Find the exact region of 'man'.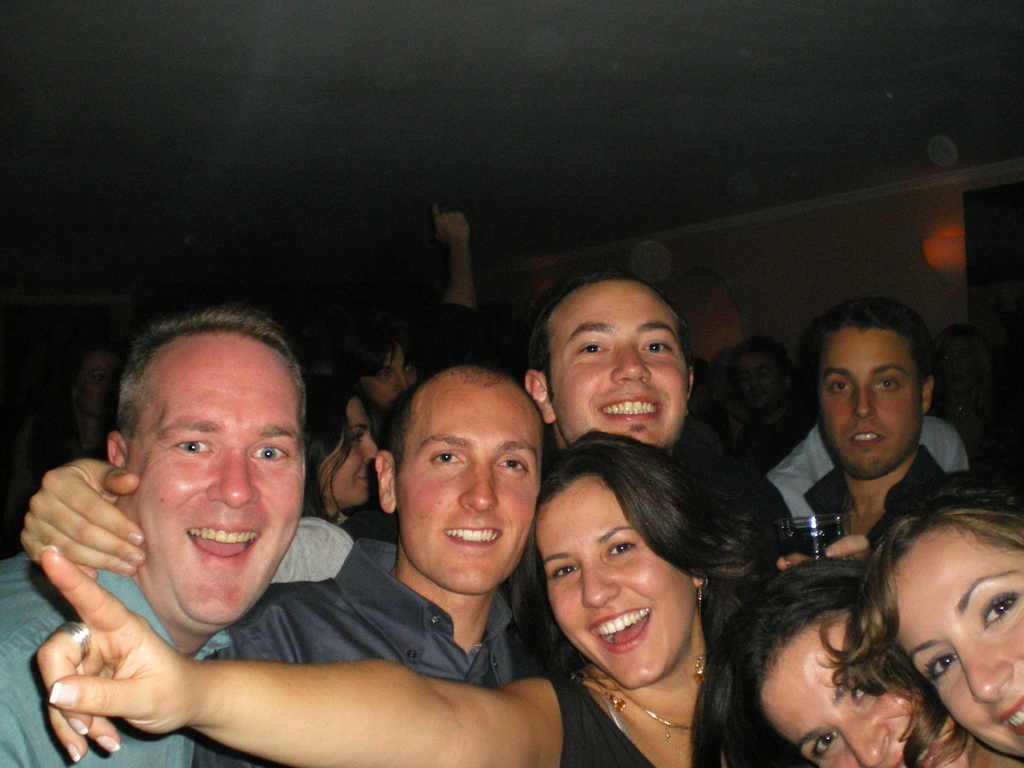
Exact region: {"x1": 0, "y1": 308, "x2": 308, "y2": 767}.
